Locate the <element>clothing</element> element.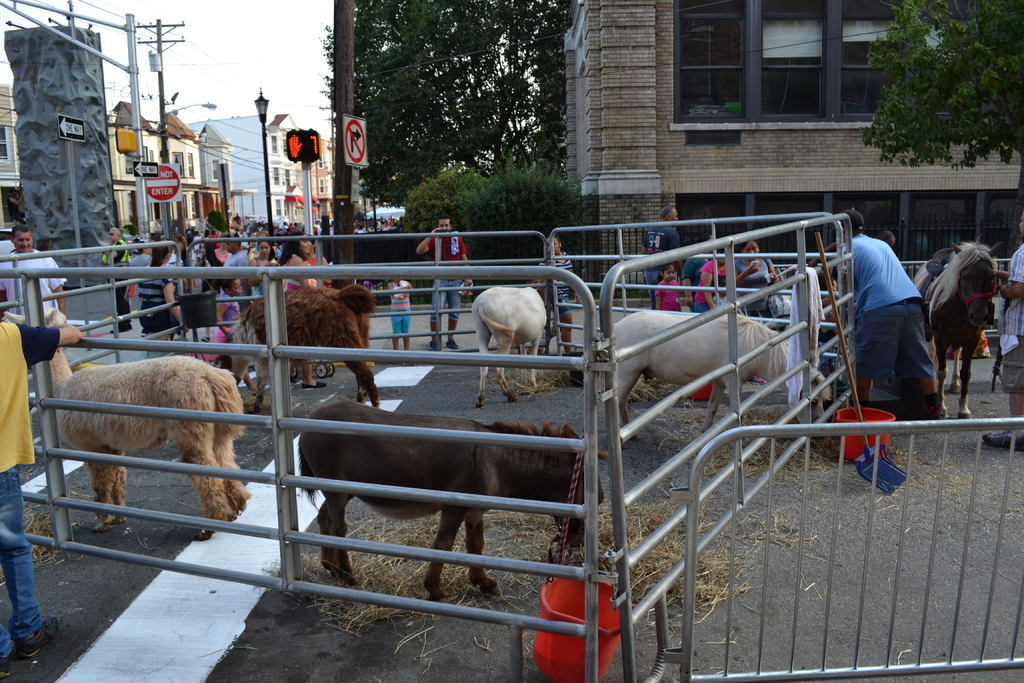
Element bbox: [x1=641, y1=220, x2=682, y2=288].
